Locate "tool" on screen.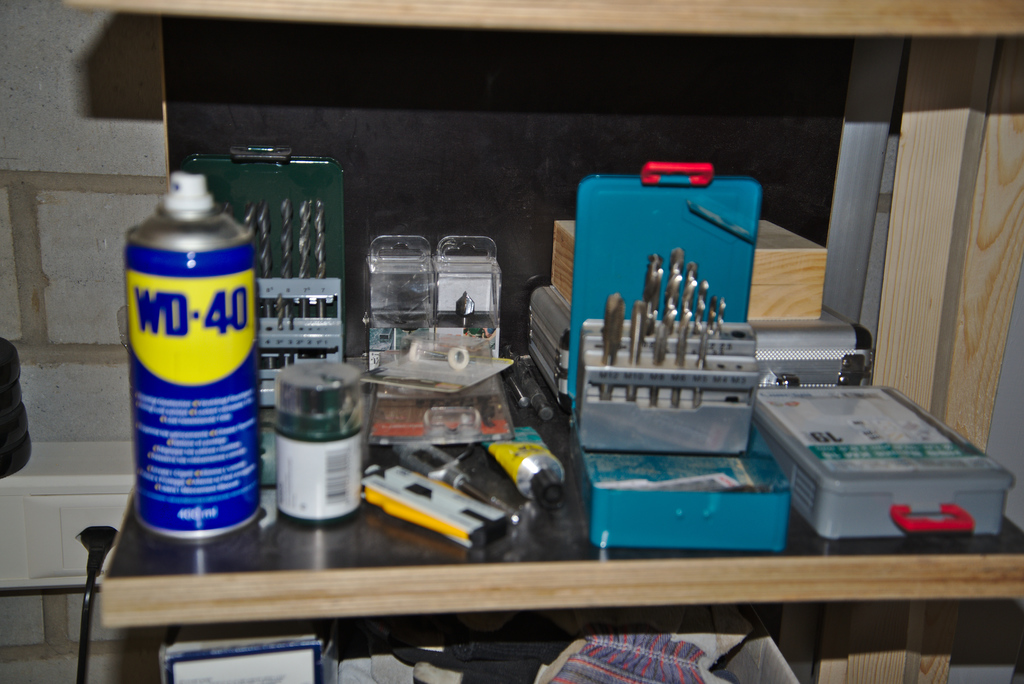
On screen at (left=703, top=288, right=725, bottom=330).
